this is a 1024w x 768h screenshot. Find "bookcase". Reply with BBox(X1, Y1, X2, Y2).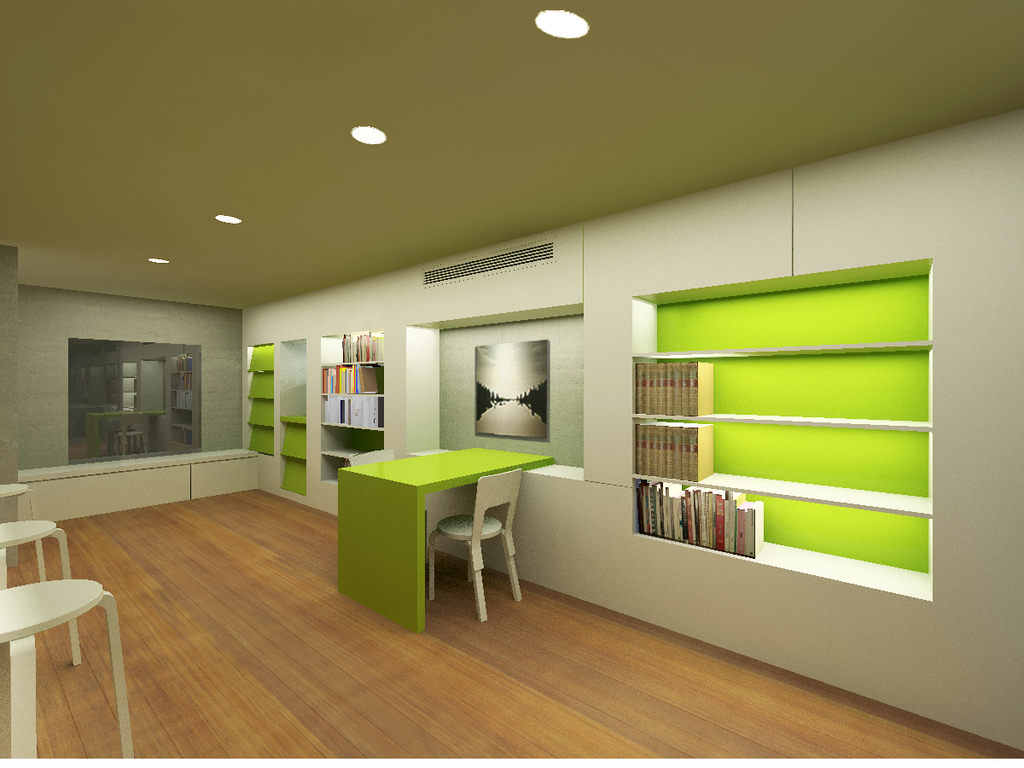
BBox(621, 246, 962, 652).
